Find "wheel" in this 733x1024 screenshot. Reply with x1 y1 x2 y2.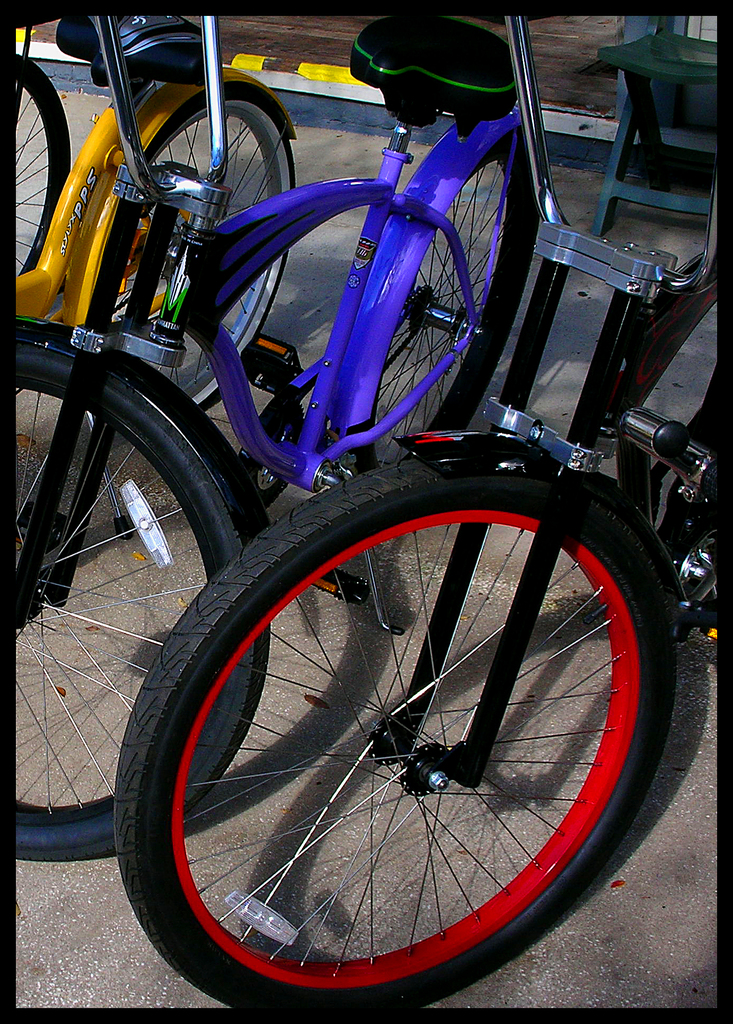
10 47 77 278.
